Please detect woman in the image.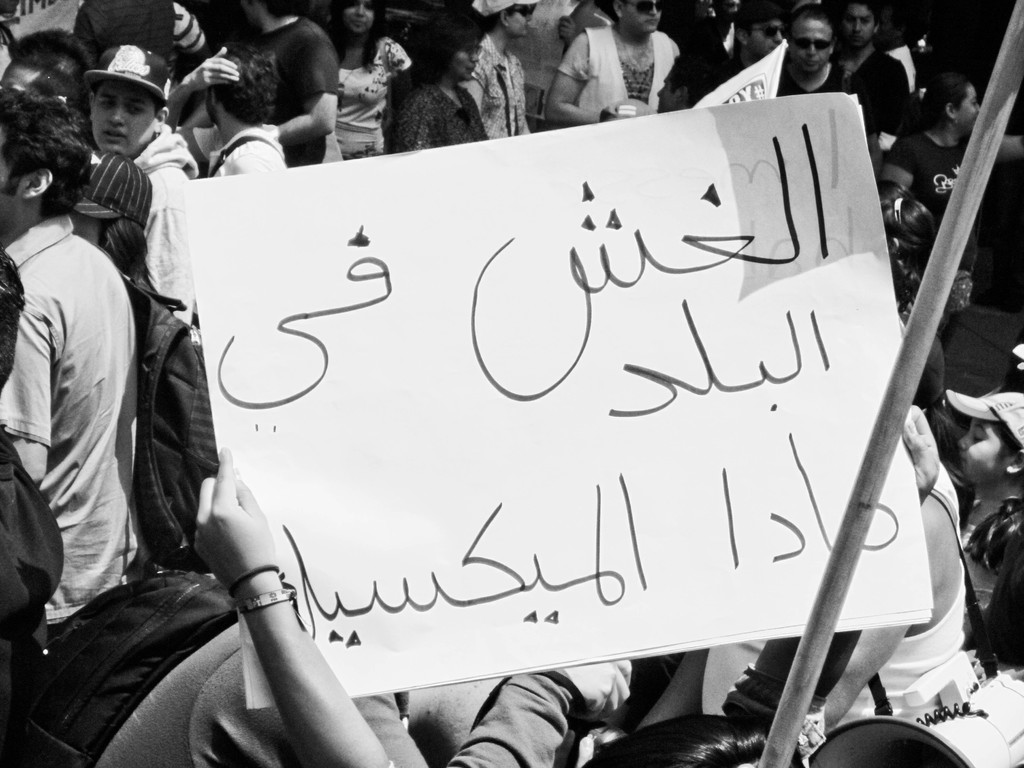
[463,0,543,141].
